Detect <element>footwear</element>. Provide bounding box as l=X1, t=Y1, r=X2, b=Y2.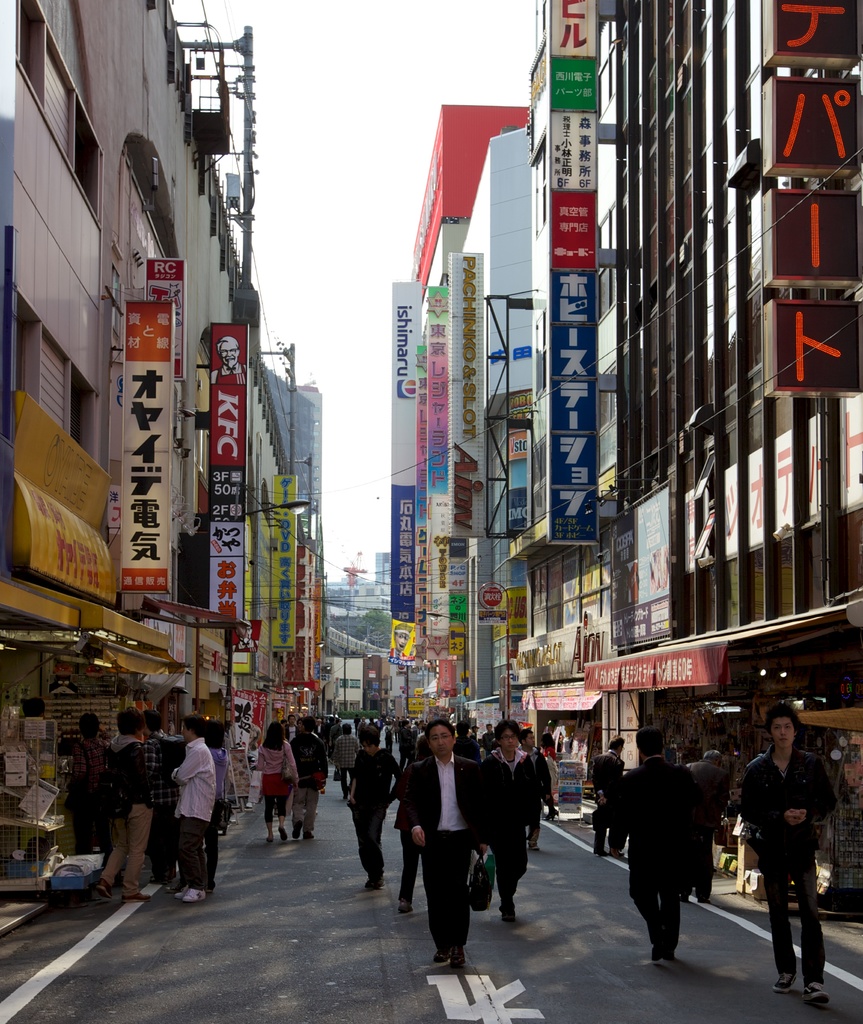
l=596, t=847, r=610, b=860.
